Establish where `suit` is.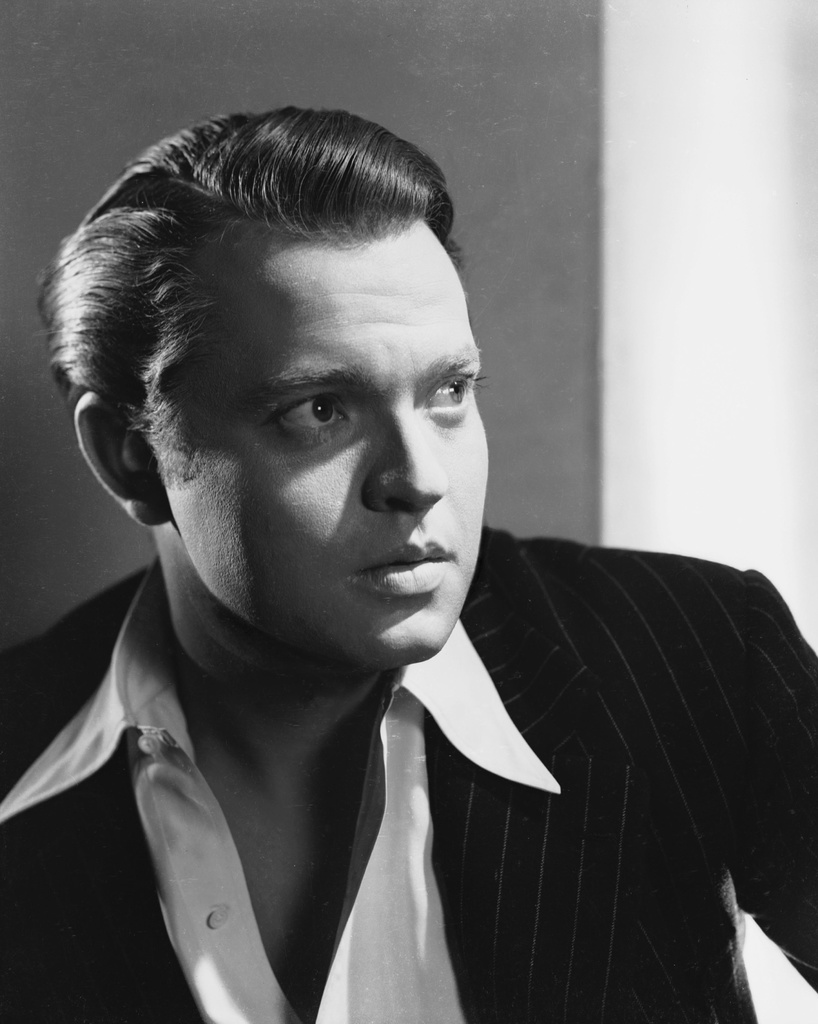
Established at [x1=0, y1=522, x2=812, y2=1023].
